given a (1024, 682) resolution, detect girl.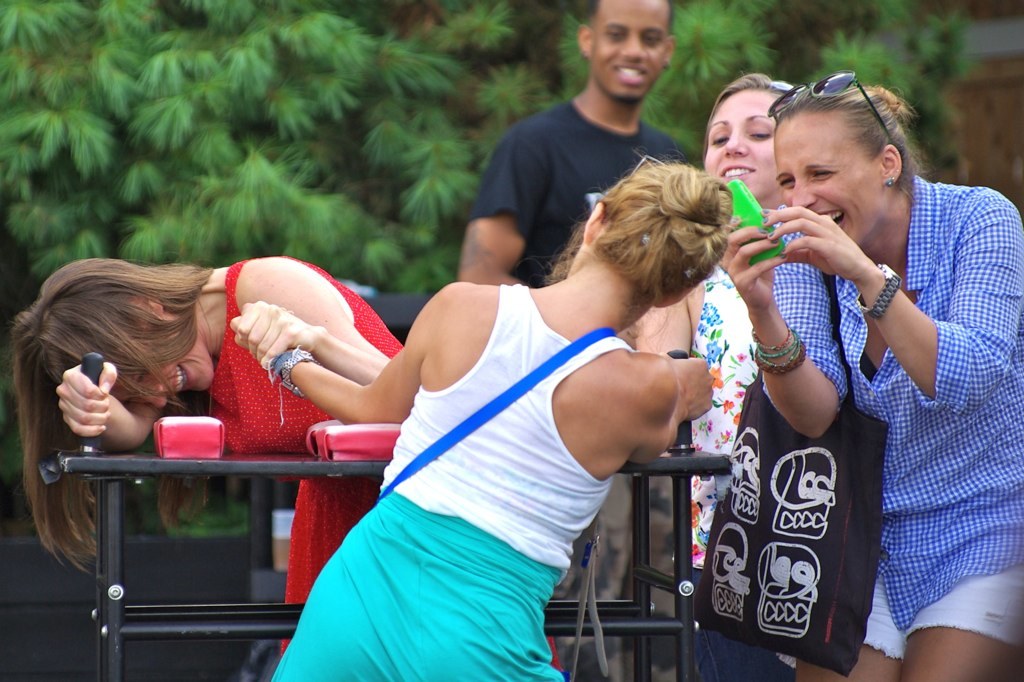
l=638, t=69, r=904, b=681.
